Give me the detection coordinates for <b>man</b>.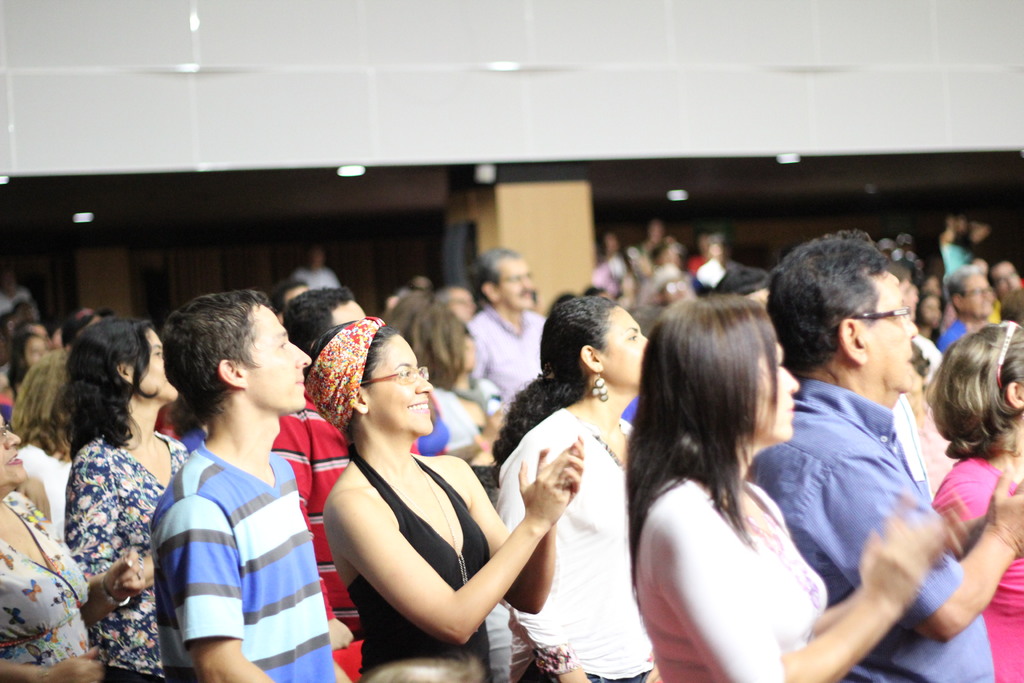
[left=459, top=245, right=561, bottom=425].
